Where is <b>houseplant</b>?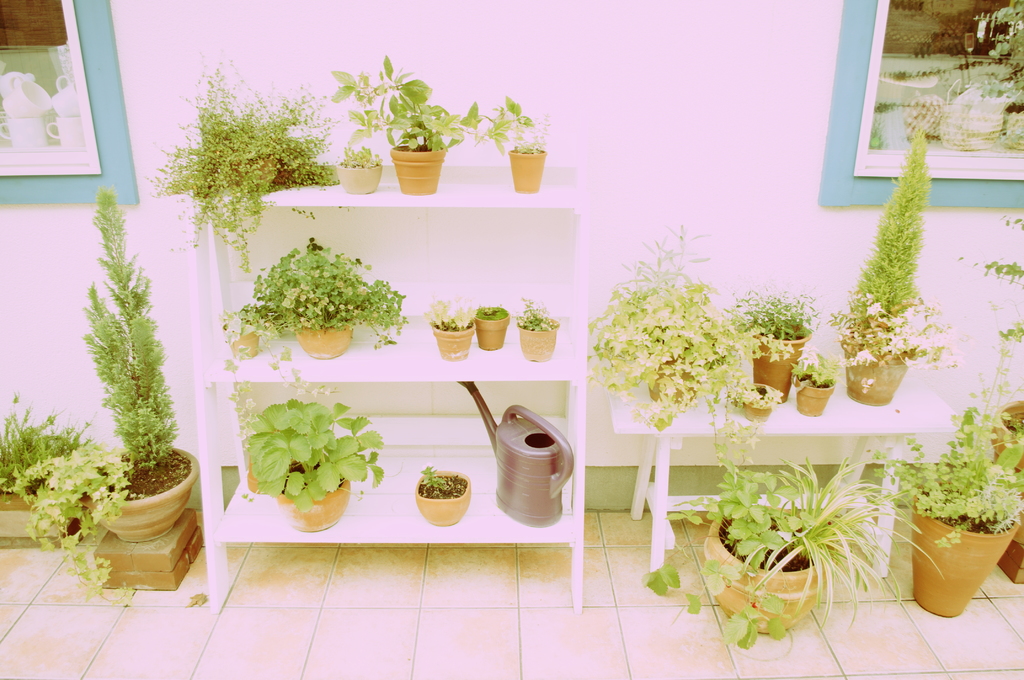
pyautogui.locateOnScreen(330, 143, 383, 199).
